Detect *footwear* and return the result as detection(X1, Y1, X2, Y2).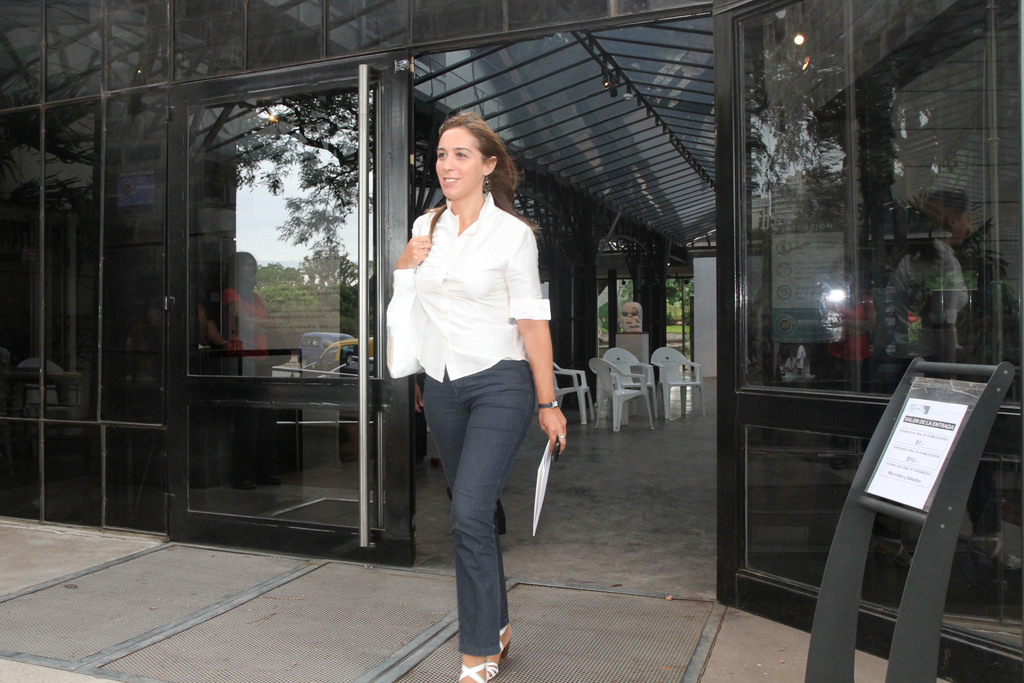
detection(456, 654, 495, 682).
